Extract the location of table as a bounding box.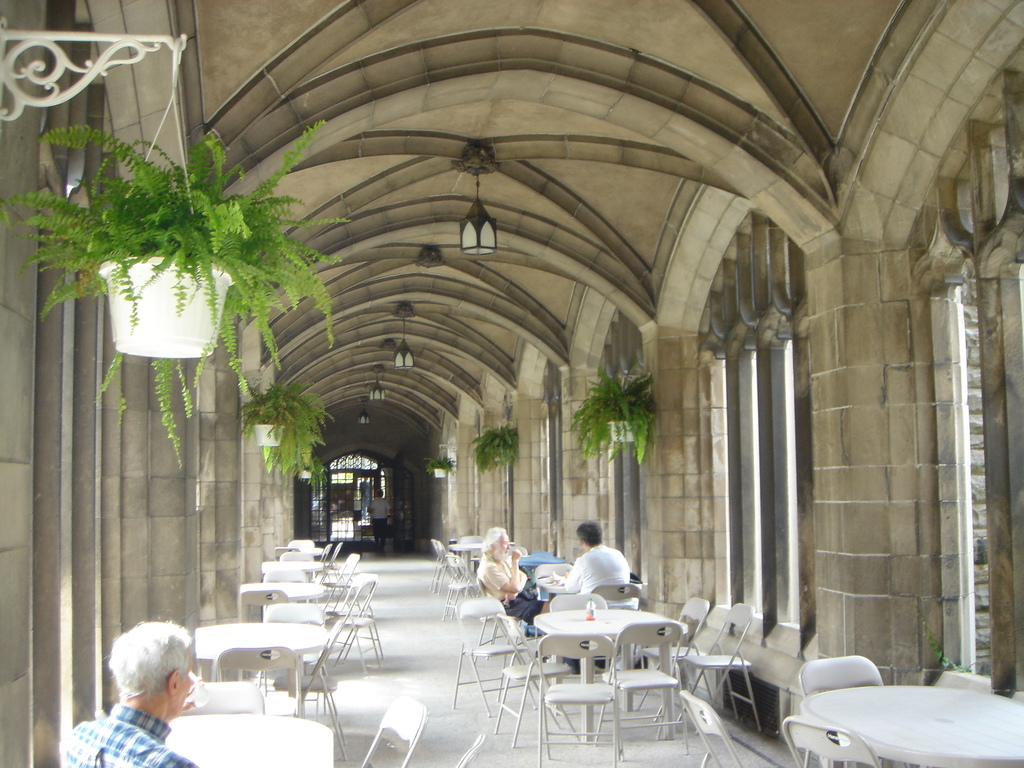
[left=800, top=687, right=1023, bottom=767].
